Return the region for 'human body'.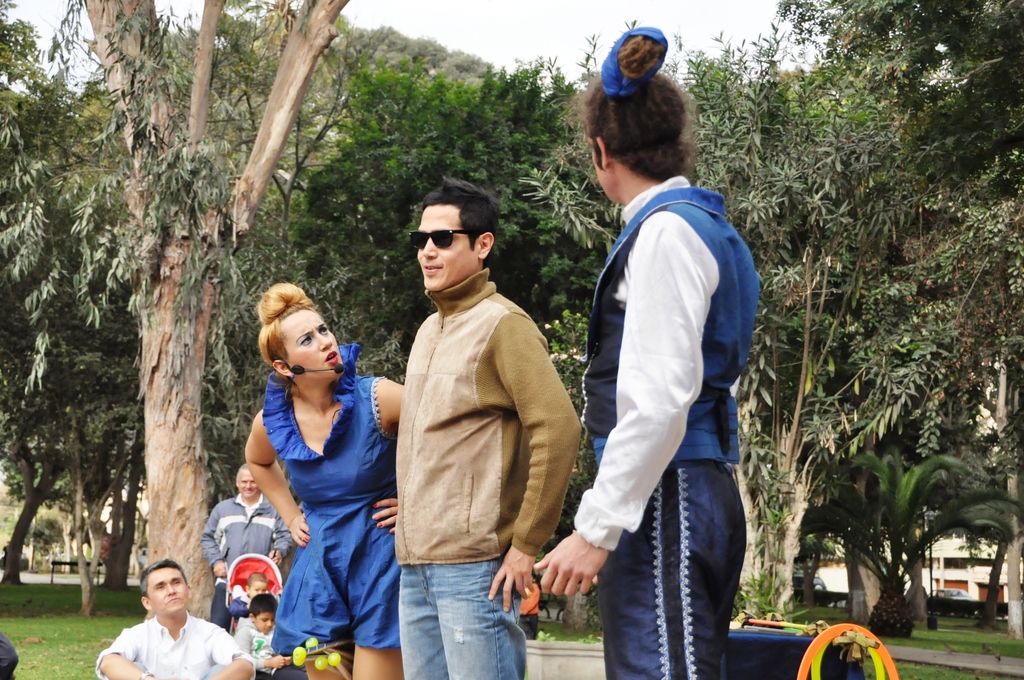
region(535, 27, 761, 679).
